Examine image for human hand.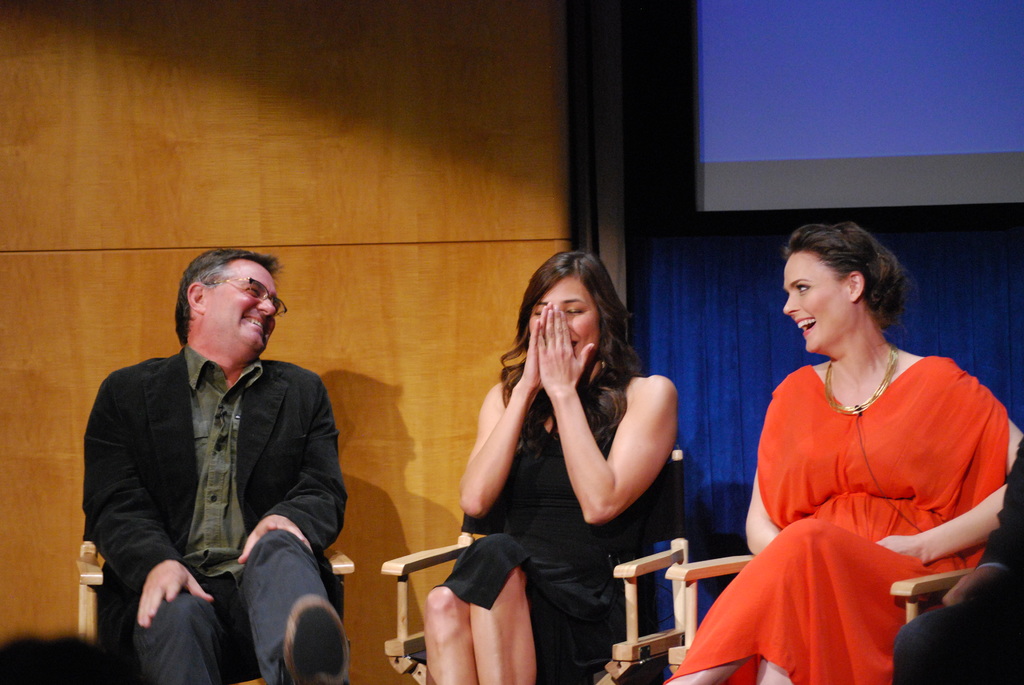
Examination result: [x1=872, y1=535, x2=922, y2=568].
